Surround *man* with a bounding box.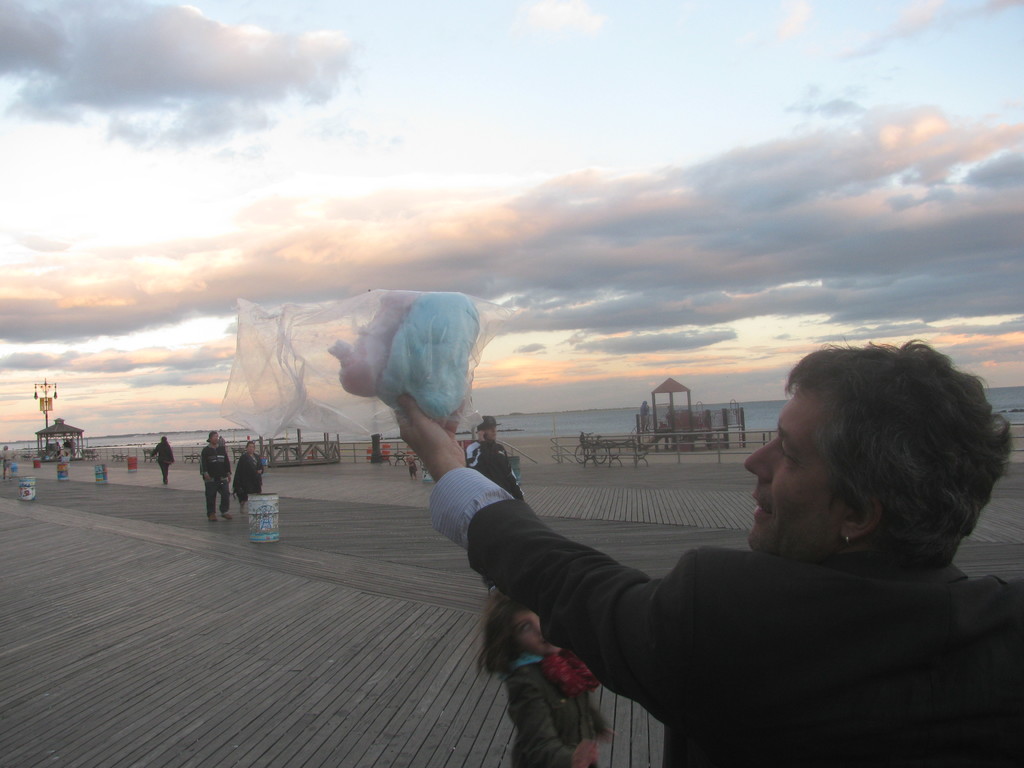
bbox=[432, 369, 1023, 744].
